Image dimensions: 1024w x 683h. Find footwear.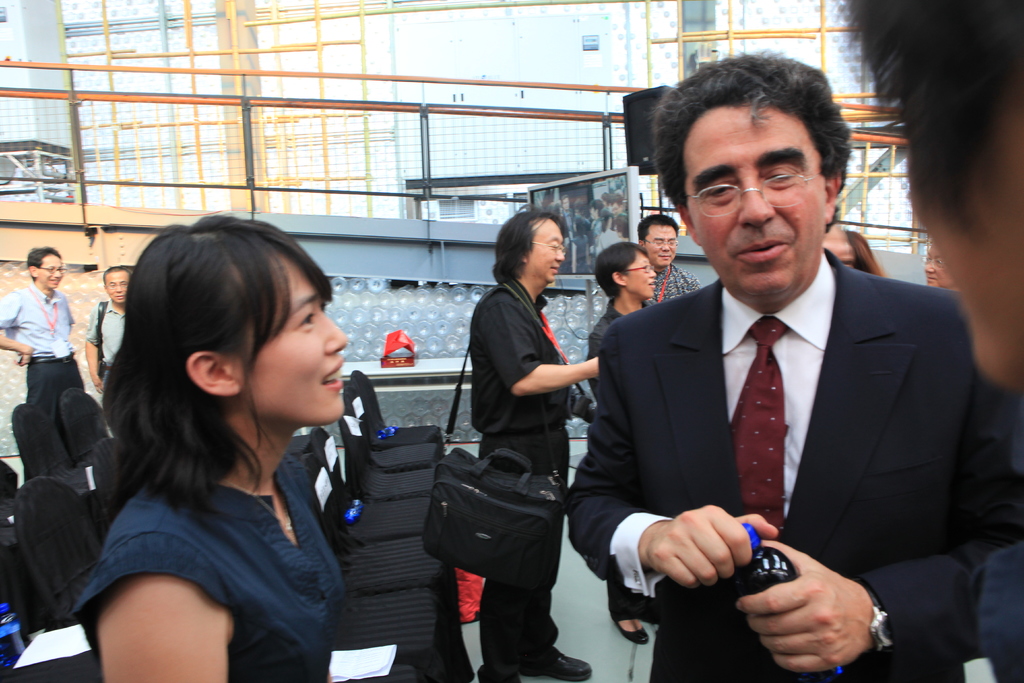
(520, 643, 590, 682).
